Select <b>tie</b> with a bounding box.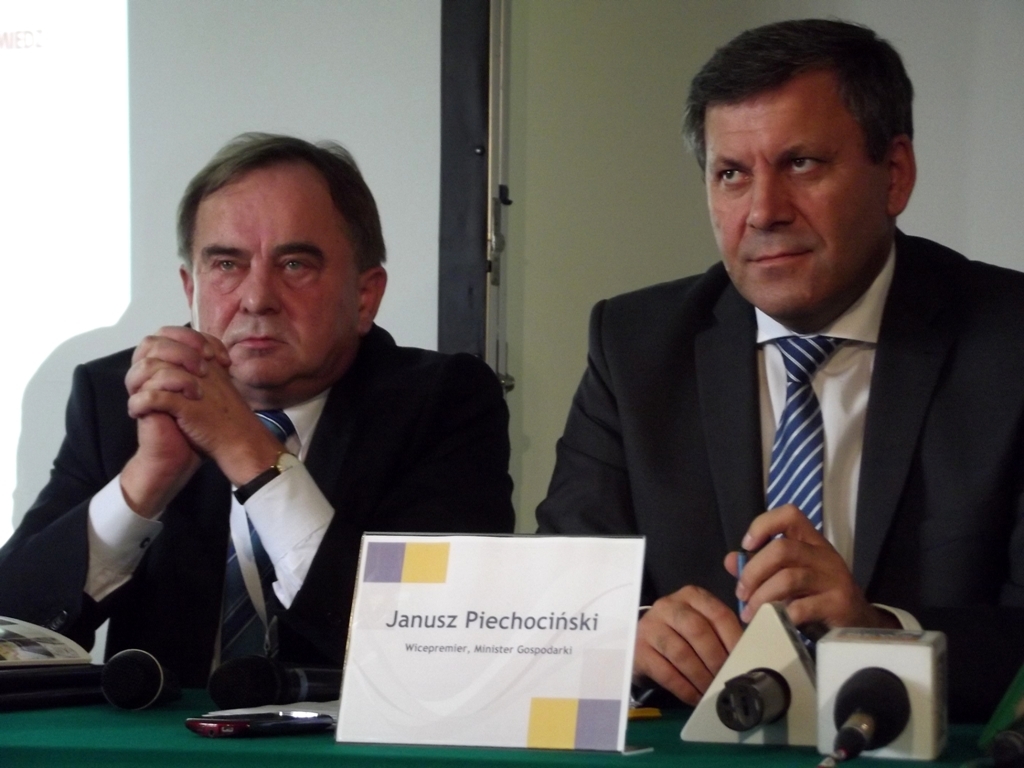
215, 400, 291, 669.
